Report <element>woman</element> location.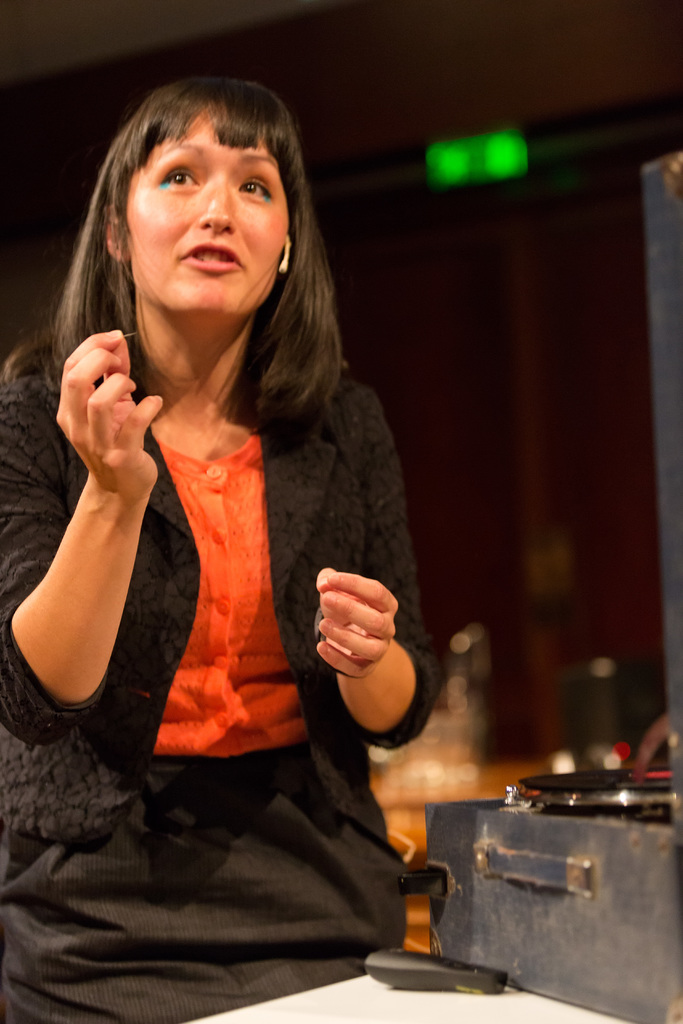
Report: (0, 72, 439, 1023).
